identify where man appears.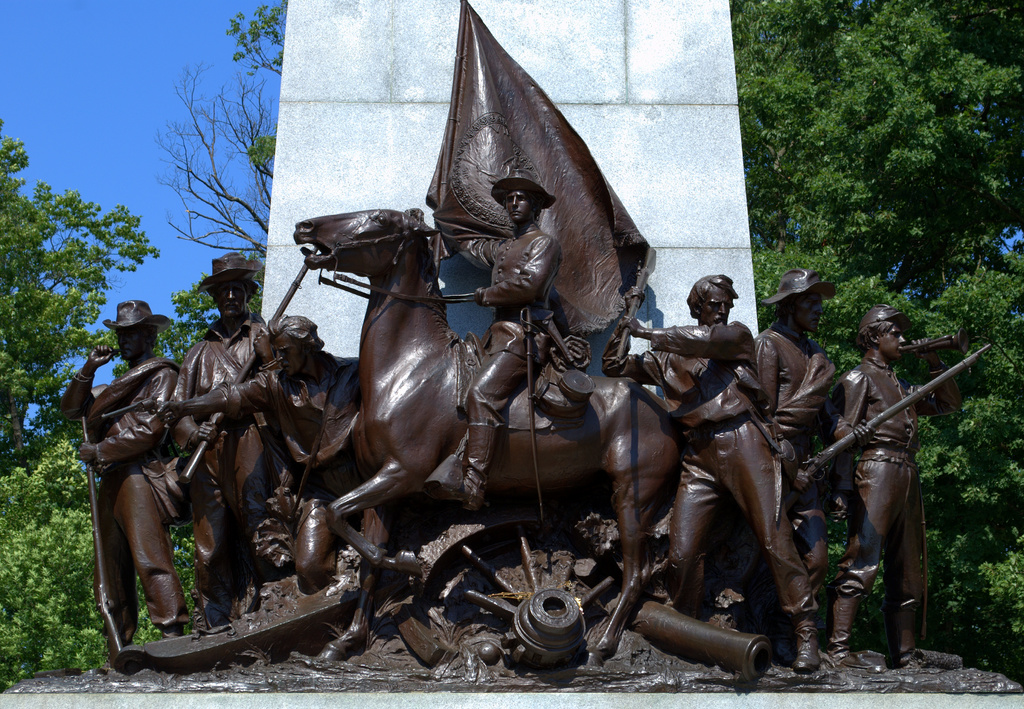
Appears at BBox(426, 168, 563, 508).
